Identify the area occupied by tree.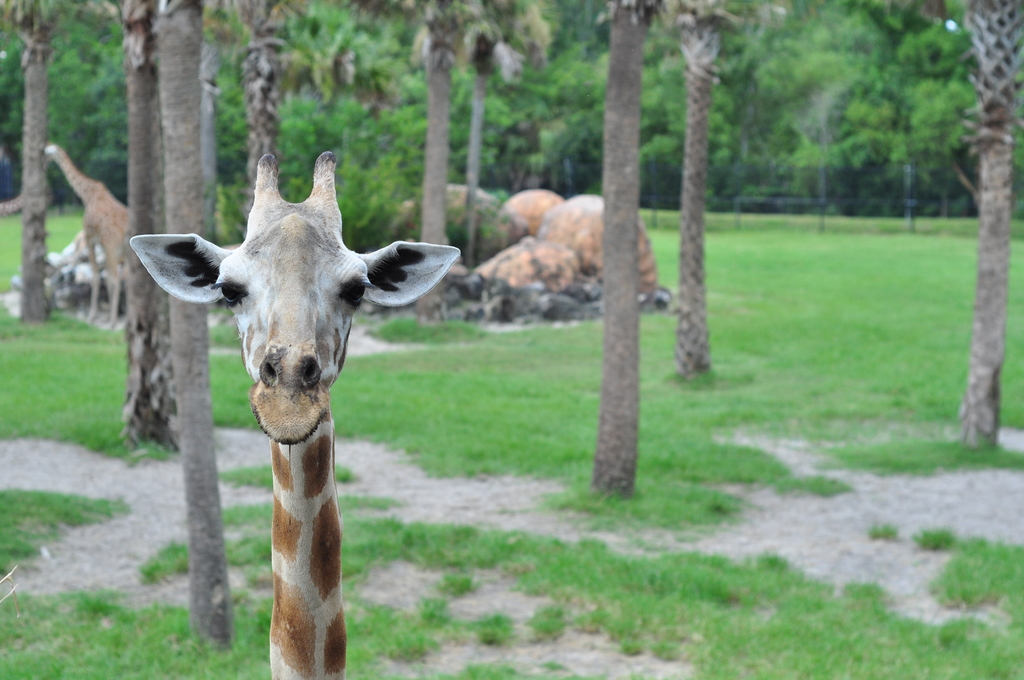
Area: box(92, 0, 200, 467).
